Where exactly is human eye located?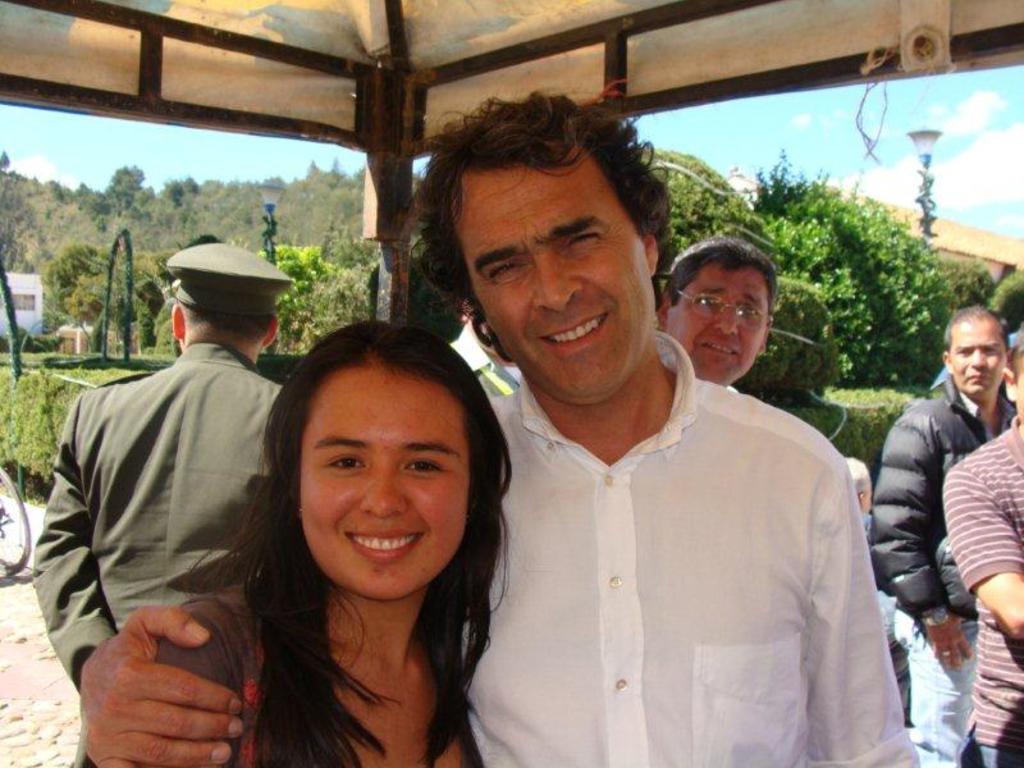
Its bounding box is select_region(559, 224, 605, 255).
